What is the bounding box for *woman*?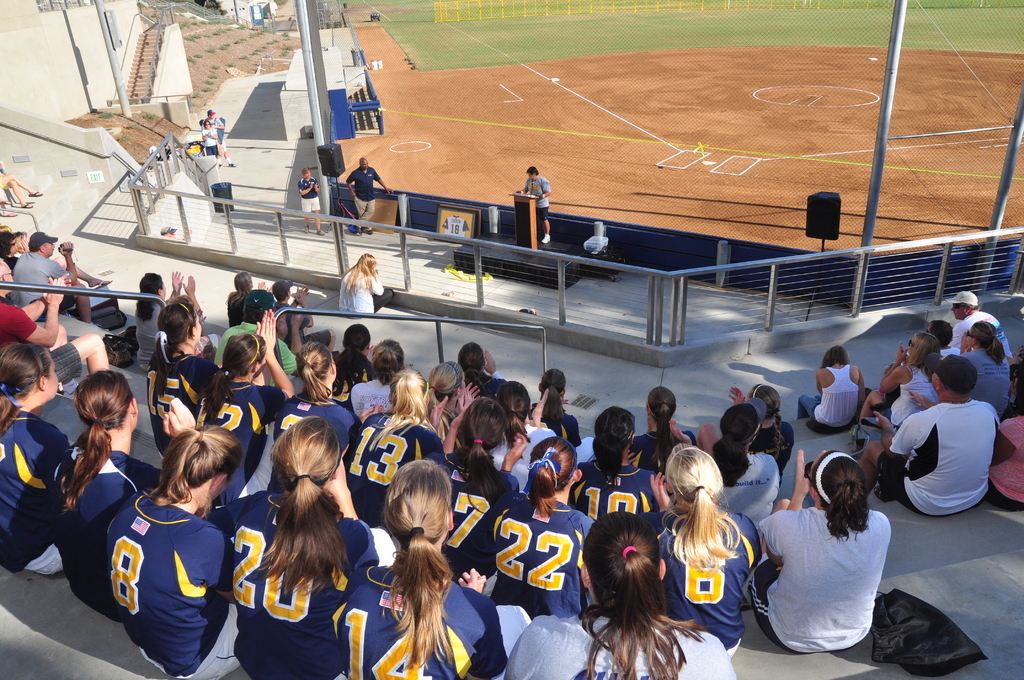
273/339/358/483.
